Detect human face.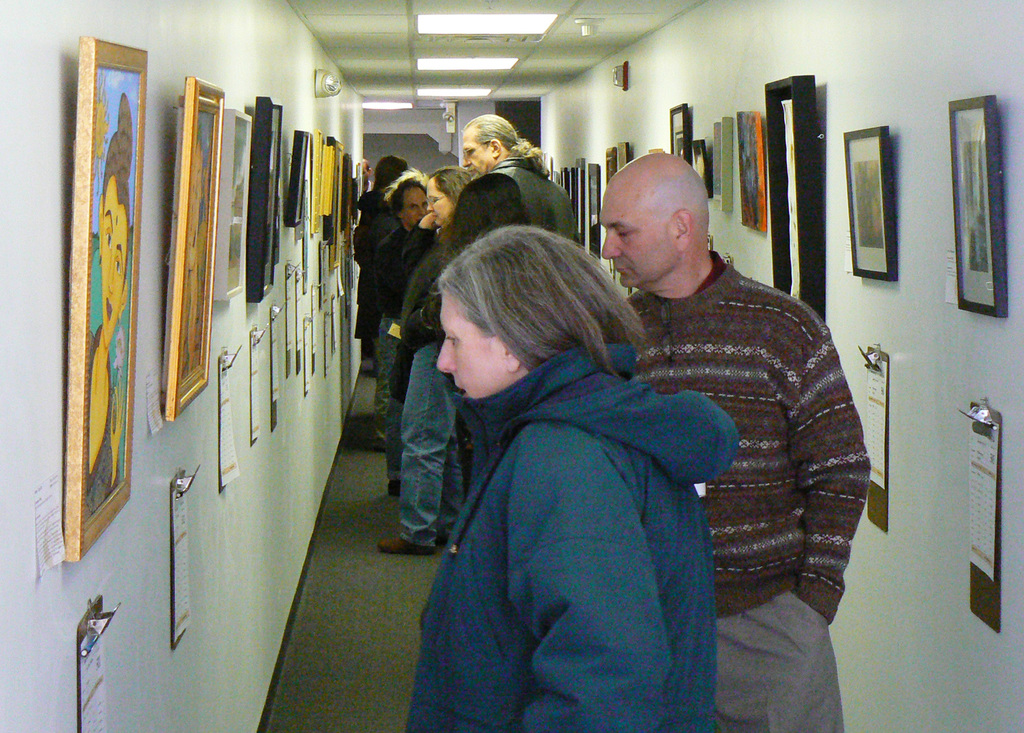
Detected at [598,192,670,287].
